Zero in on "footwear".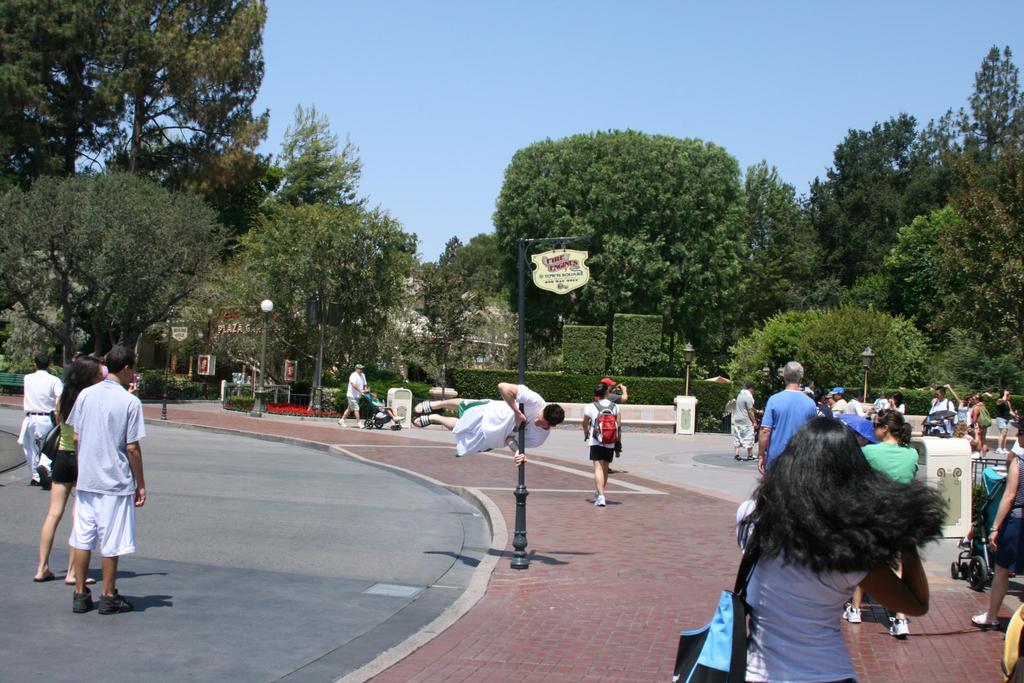
Zeroed in: {"left": 337, "top": 420, "right": 346, "bottom": 428}.
